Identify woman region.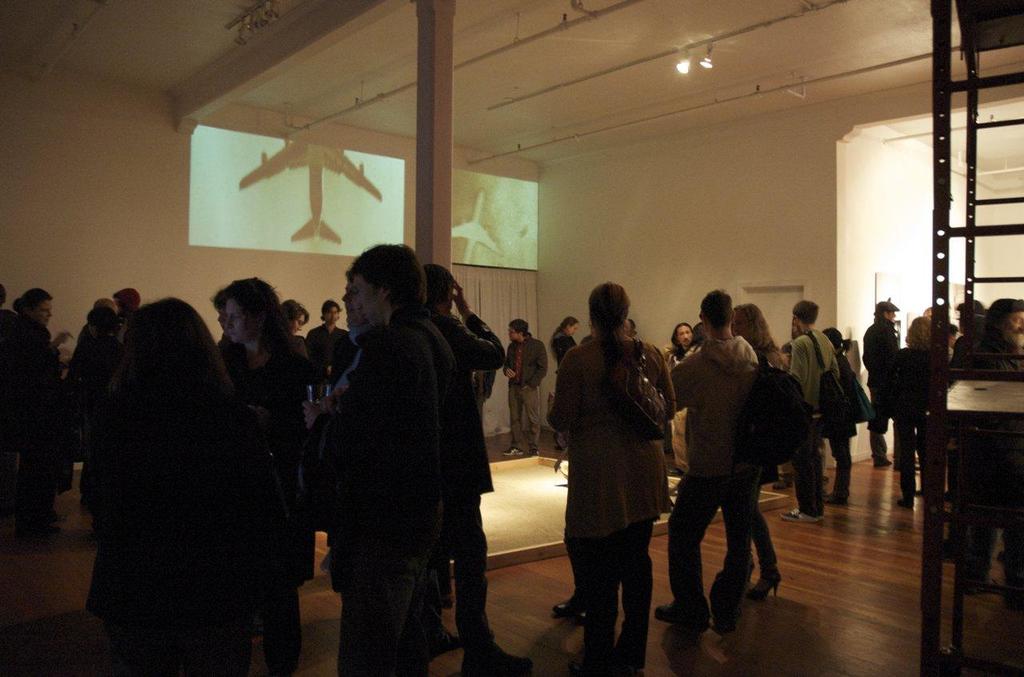
Region: bbox(550, 316, 577, 363).
